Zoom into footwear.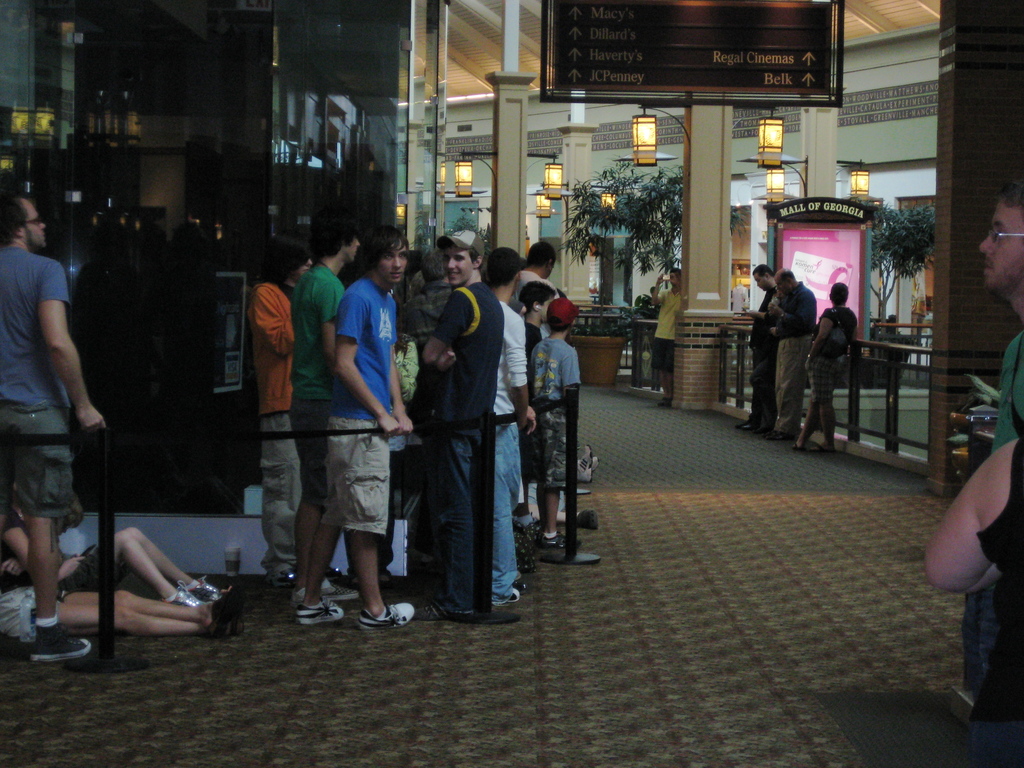
Zoom target: box(208, 598, 241, 622).
